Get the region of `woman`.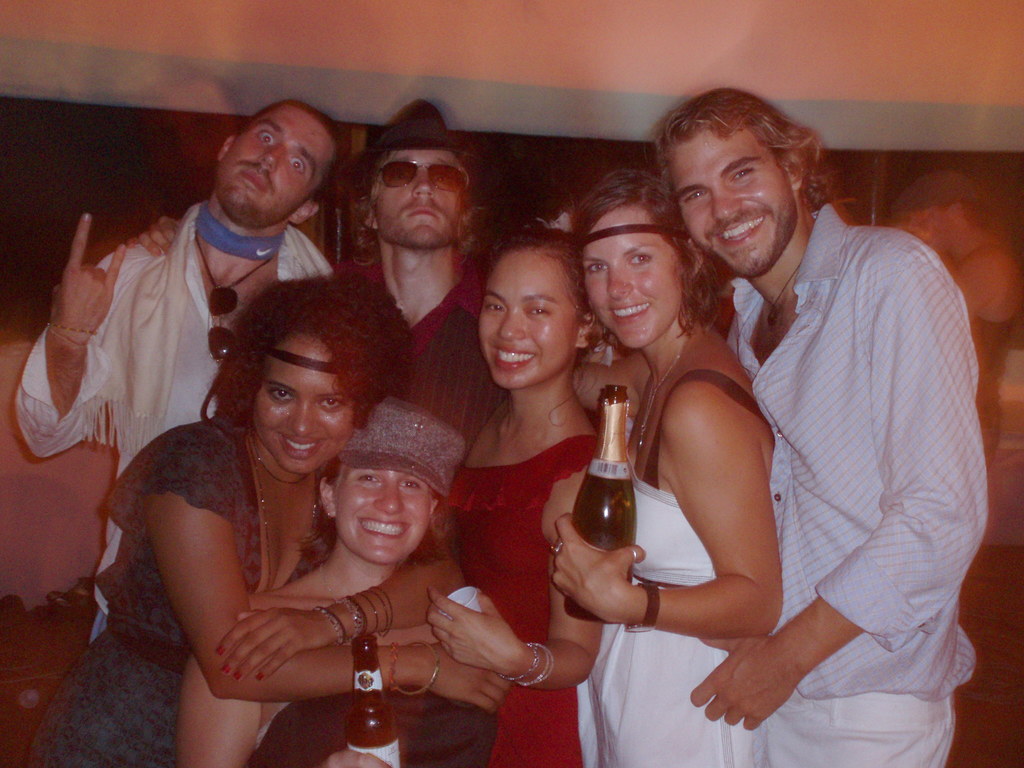
(181,396,506,766).
